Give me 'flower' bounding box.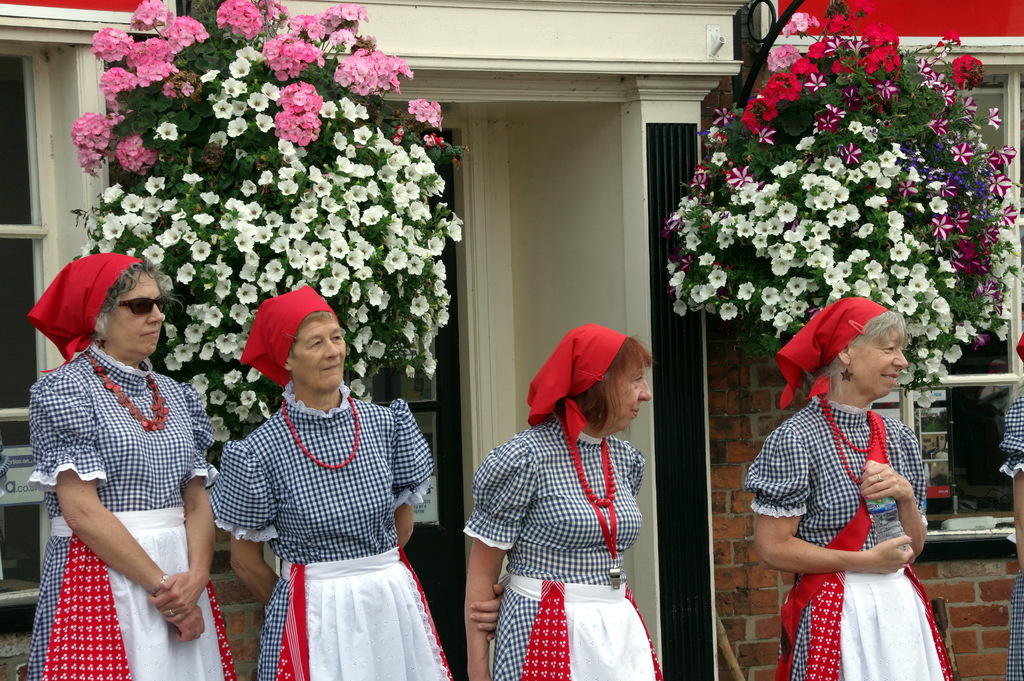
<bbox>101, 211, 125, 240</bbox>.
